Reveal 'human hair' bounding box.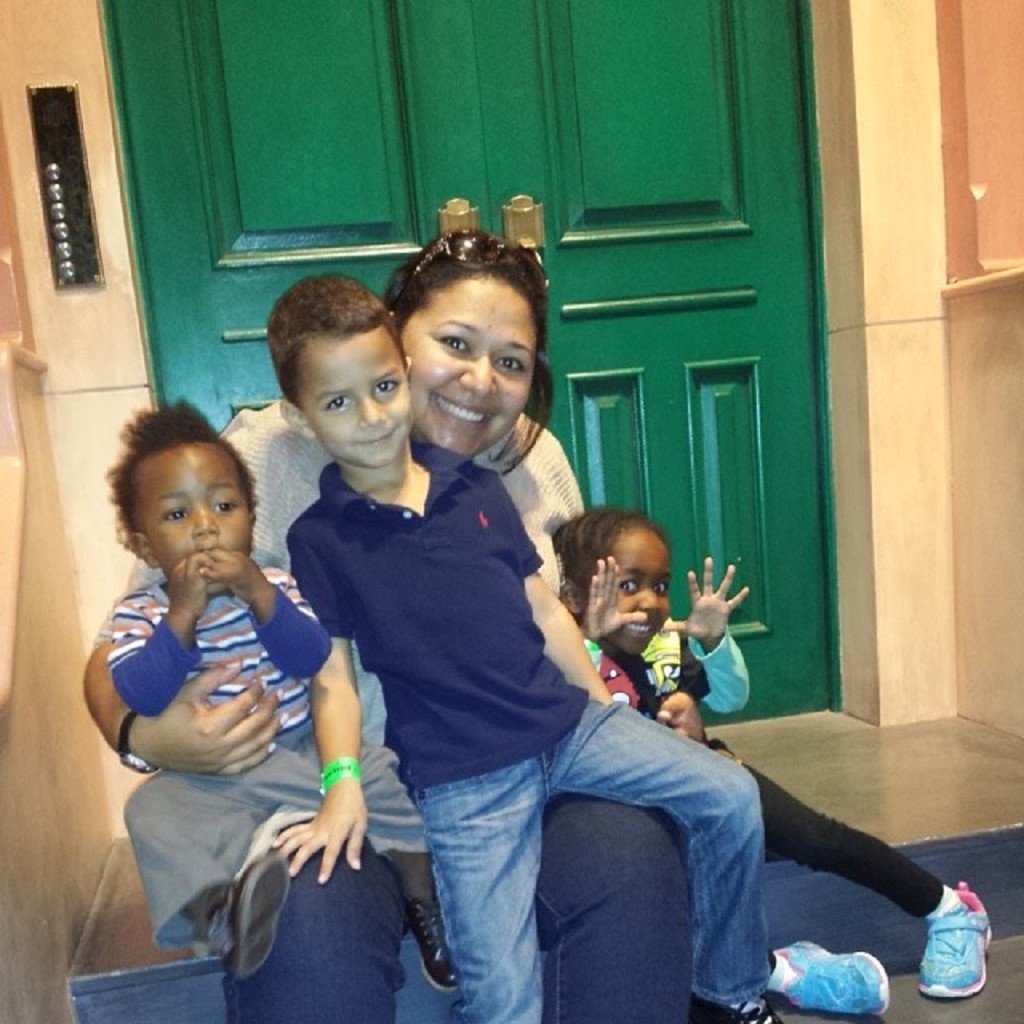
Revealed: l=104, t=405, r=248, b=581.
